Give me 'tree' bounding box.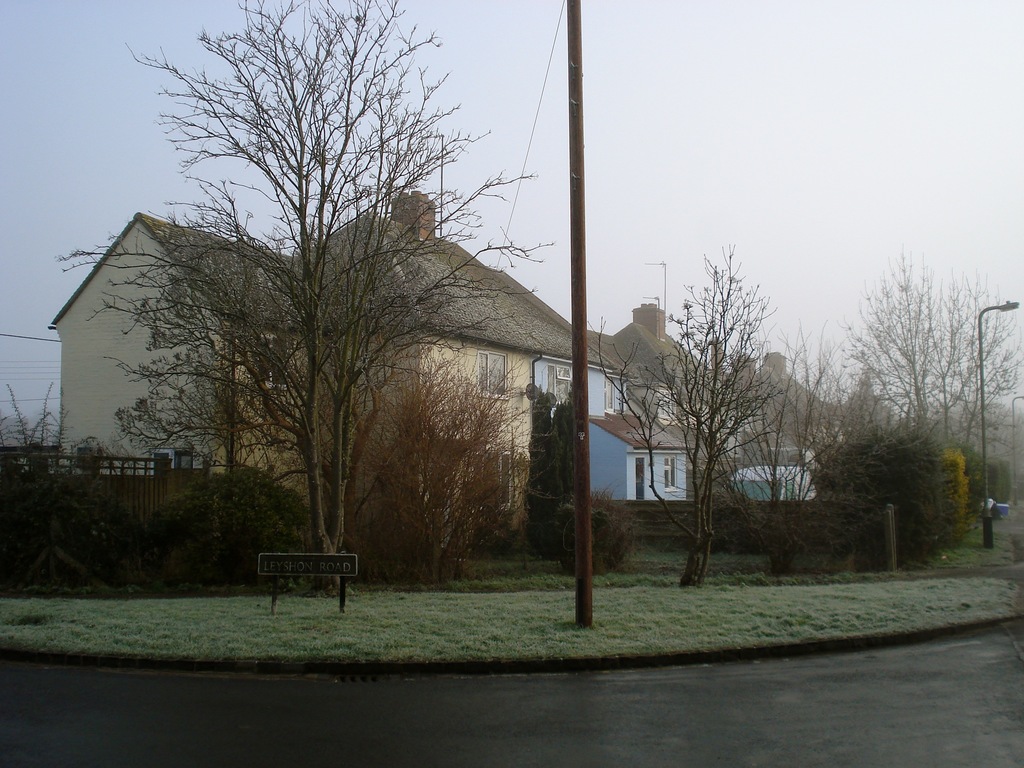
[left=62, top=3, right=618, bottom=627].
